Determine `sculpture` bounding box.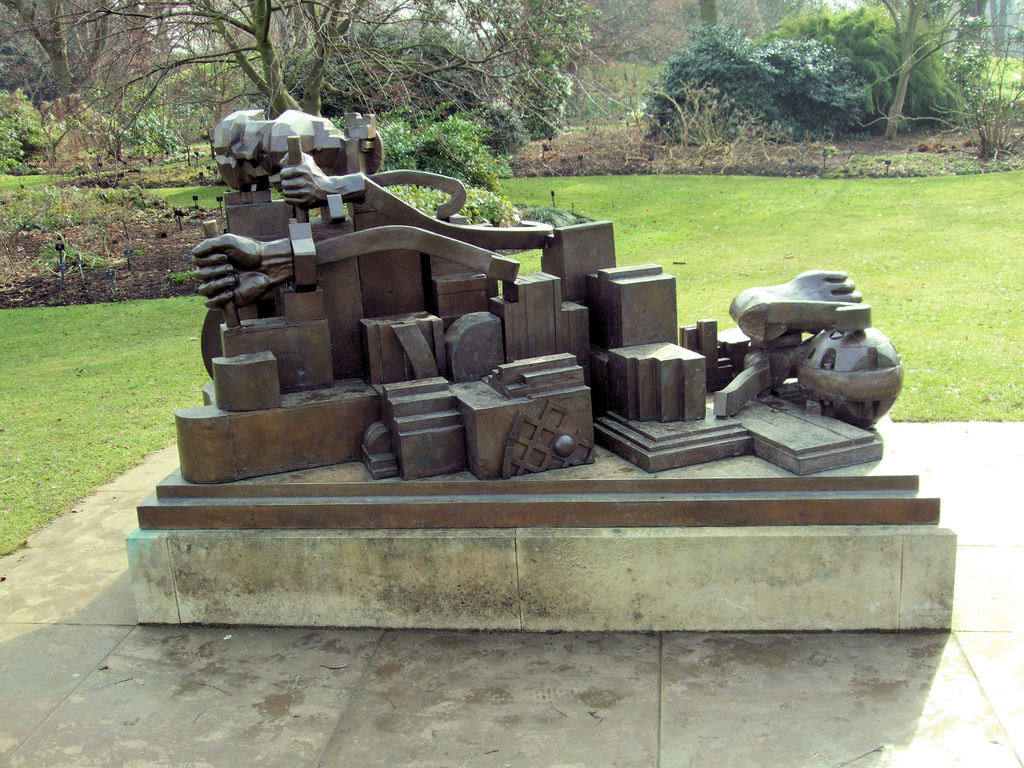
Determined: bbox=[174, 108, 903, 484].
